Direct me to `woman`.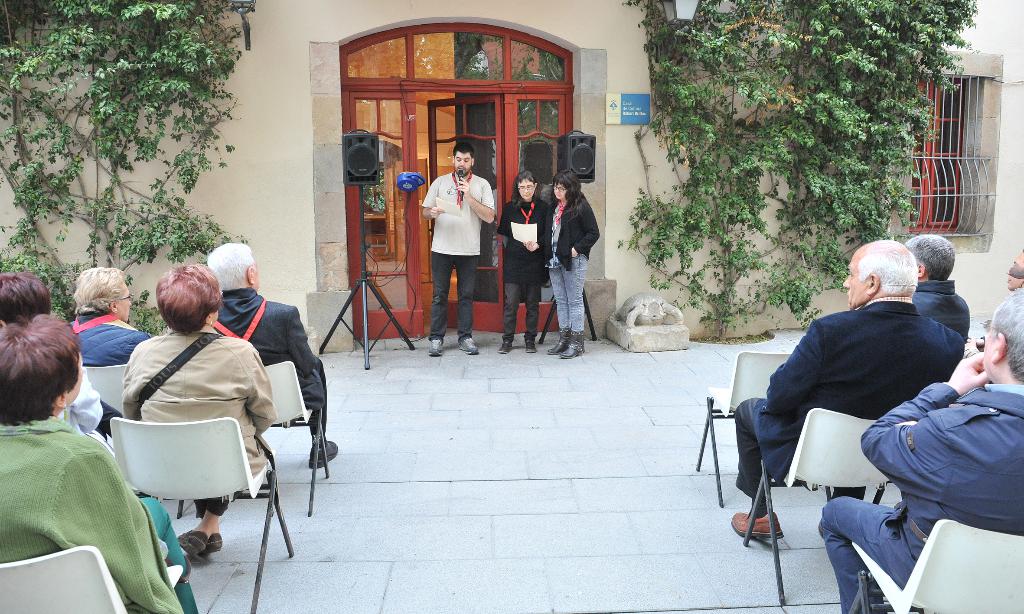
Direction: (left=124, top=259, right=273, bottom=565).
